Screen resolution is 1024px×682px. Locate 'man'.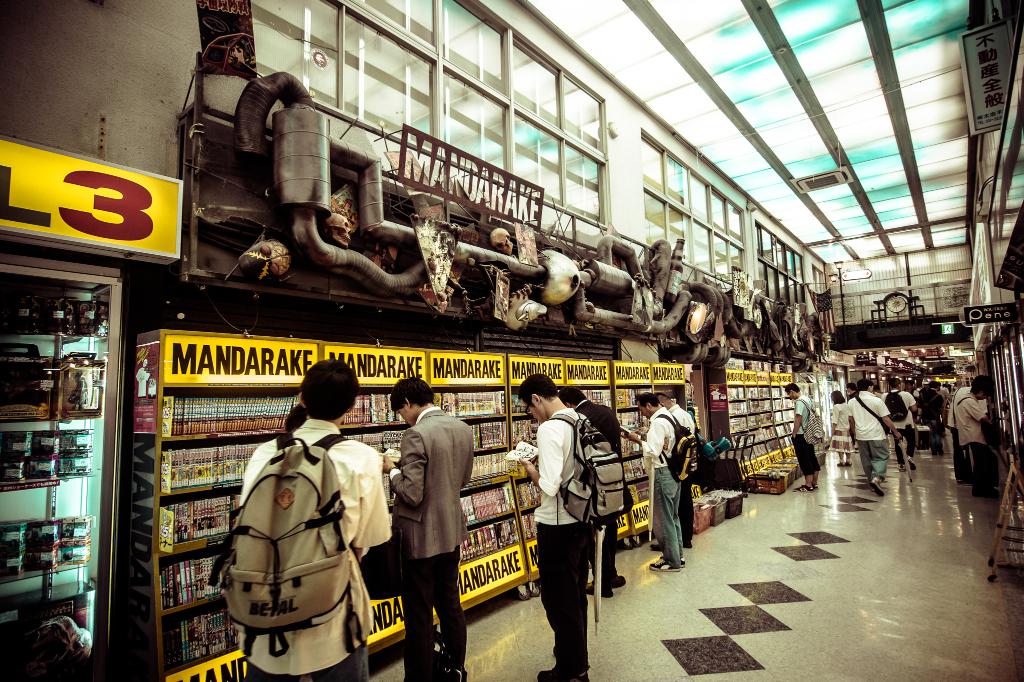
box(387, 377, 479, 672).
